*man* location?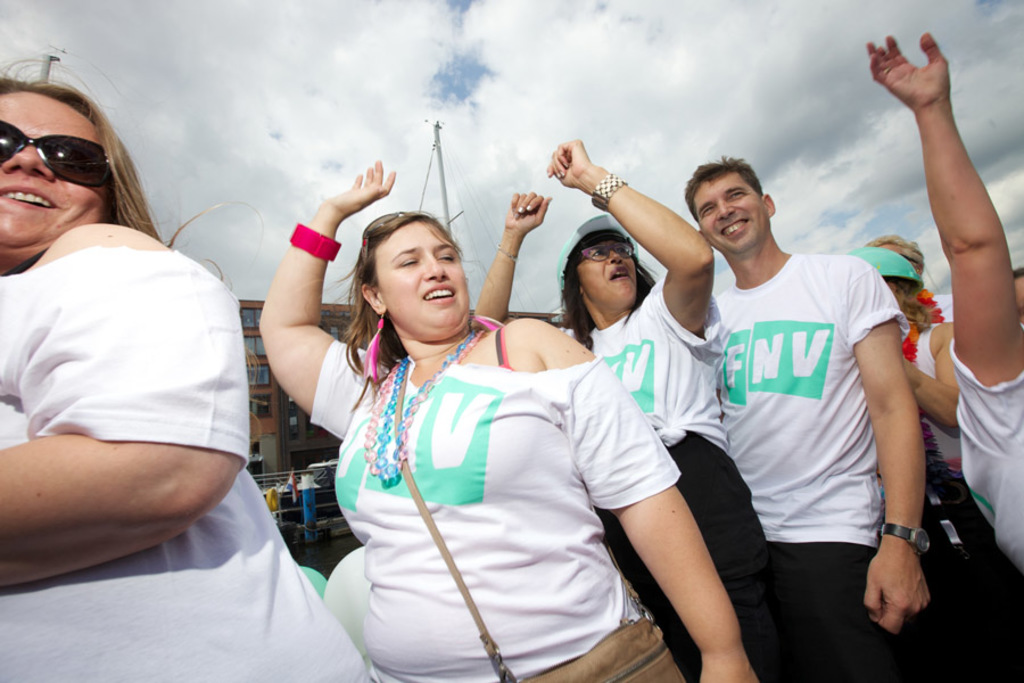
bbox(852, 232, 933, 380)
